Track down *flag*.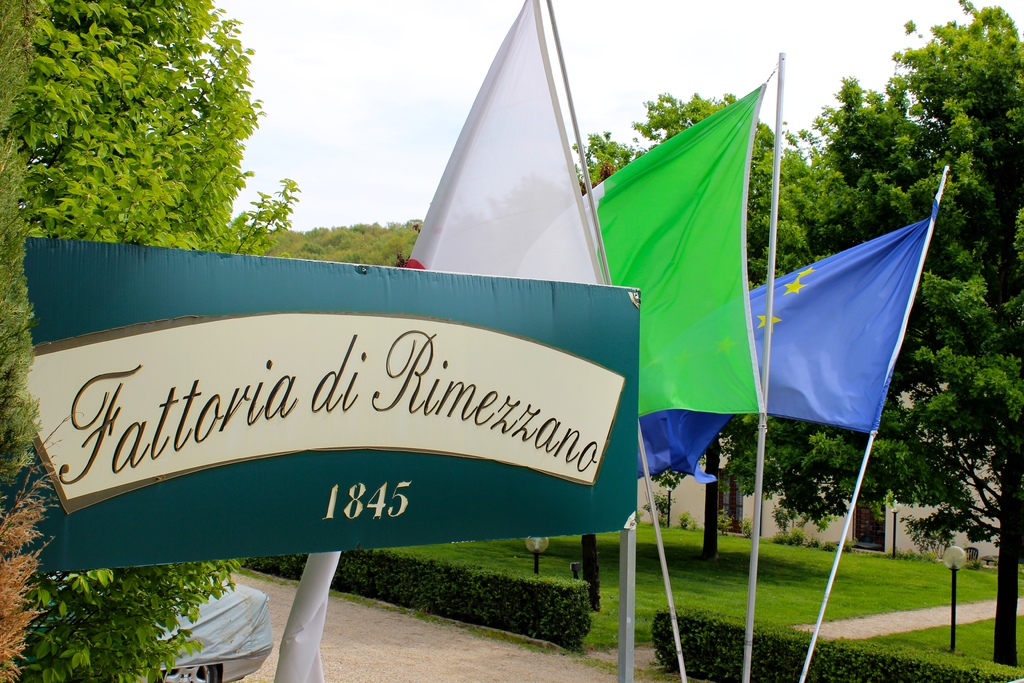
Tracked to pyautogui.locateOnScreen(503, 81, 769, 436).
